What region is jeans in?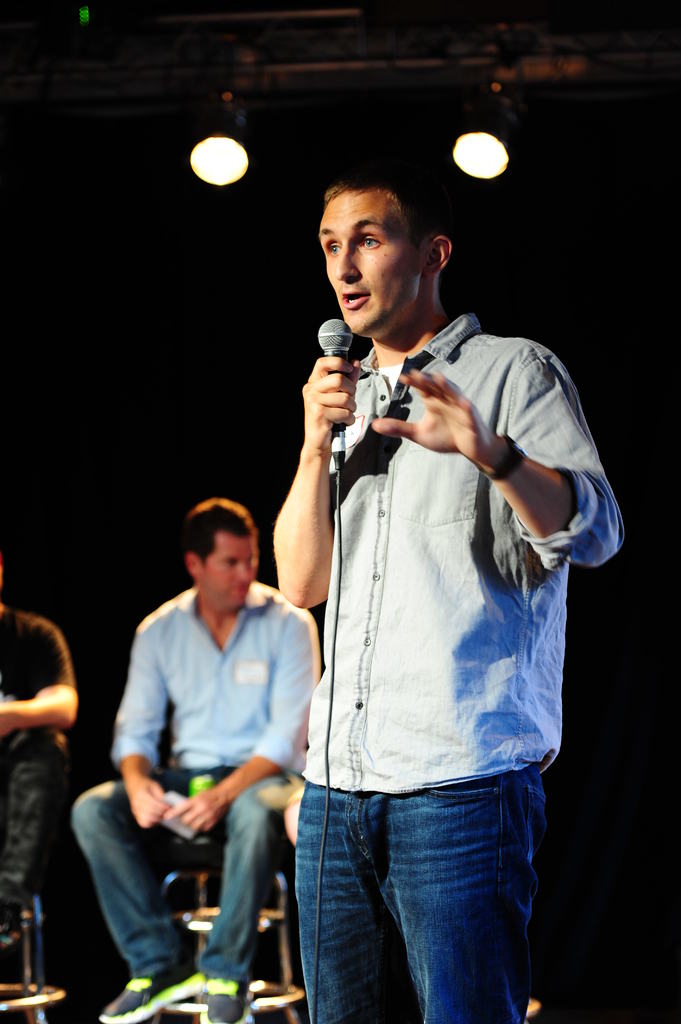
276, 766, 550, 1021.
